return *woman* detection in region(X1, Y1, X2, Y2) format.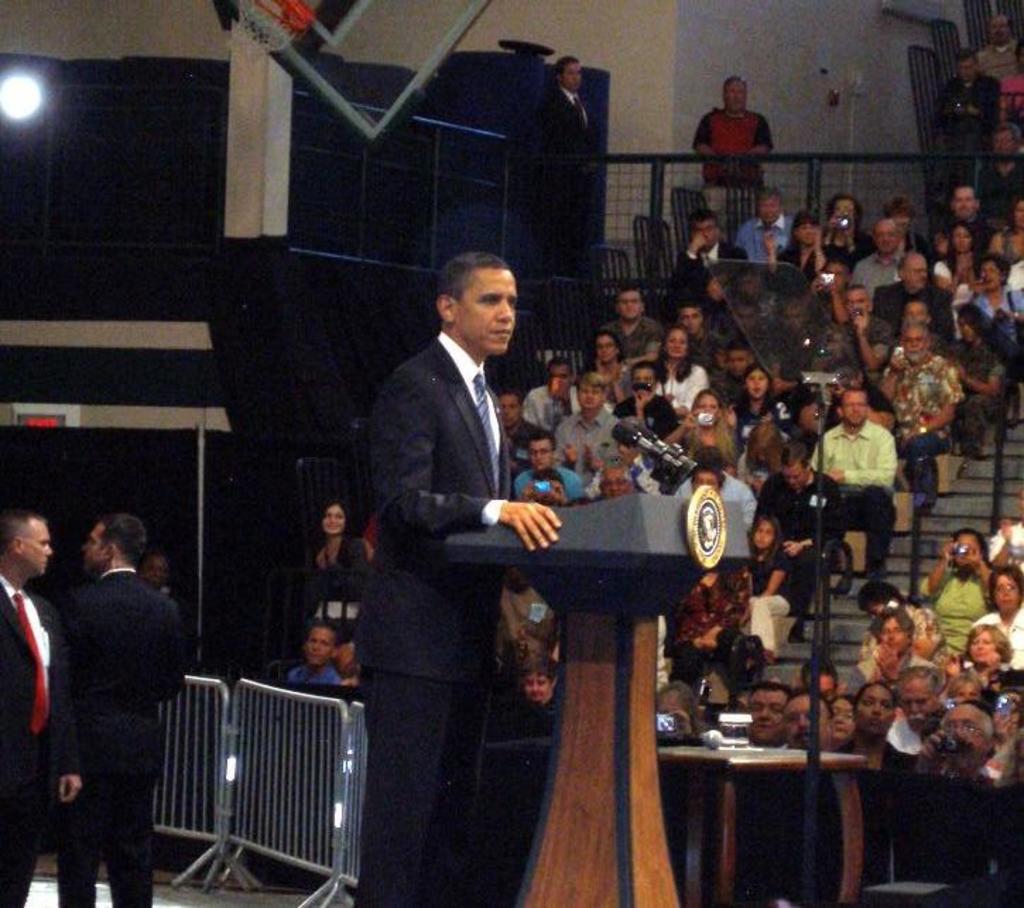
region(830, 695, 862, 746).
